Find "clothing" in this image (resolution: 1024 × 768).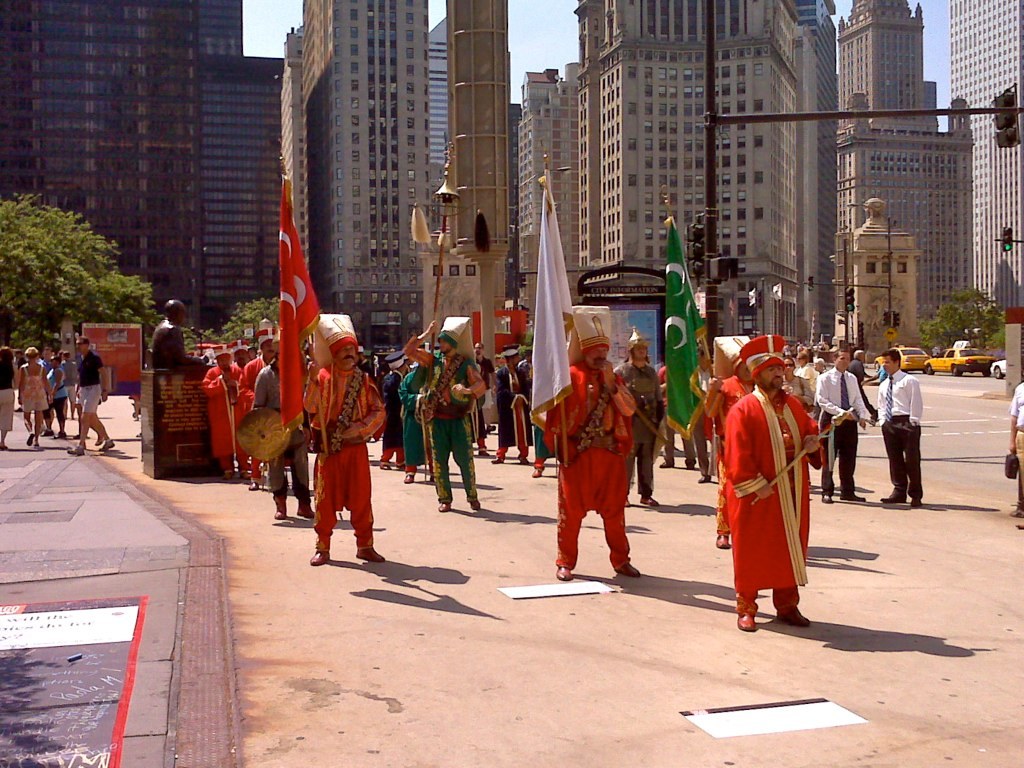
locate(397, 369, 427, 460).
